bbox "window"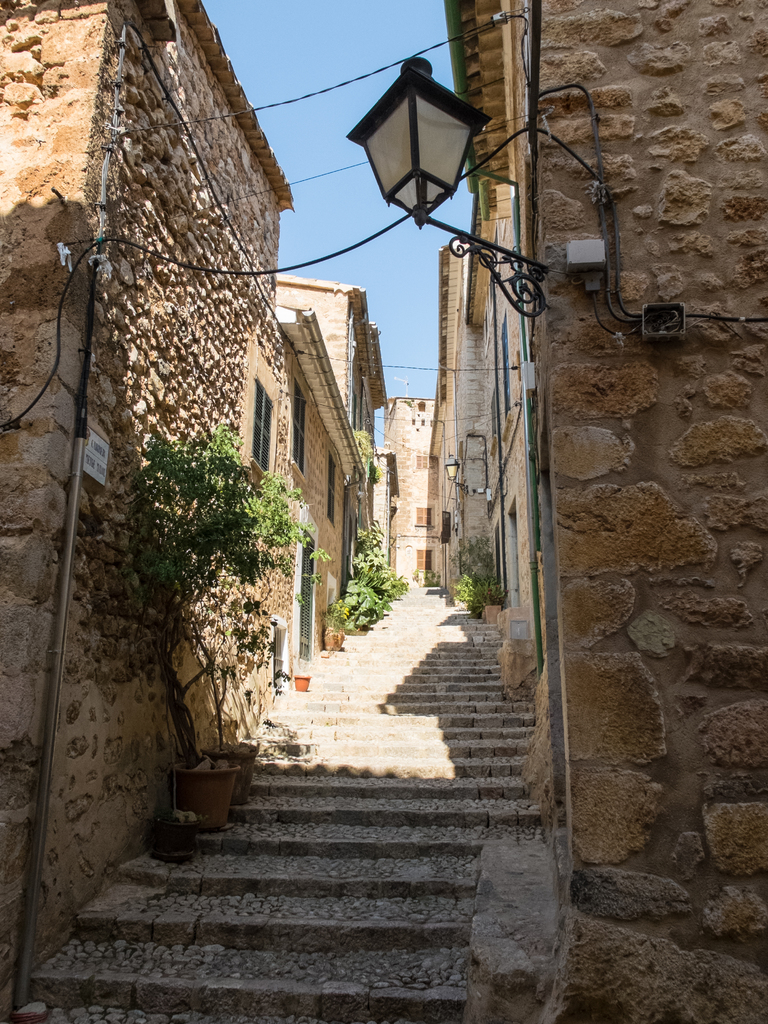
bbox=(414, 451, 428, 469)
